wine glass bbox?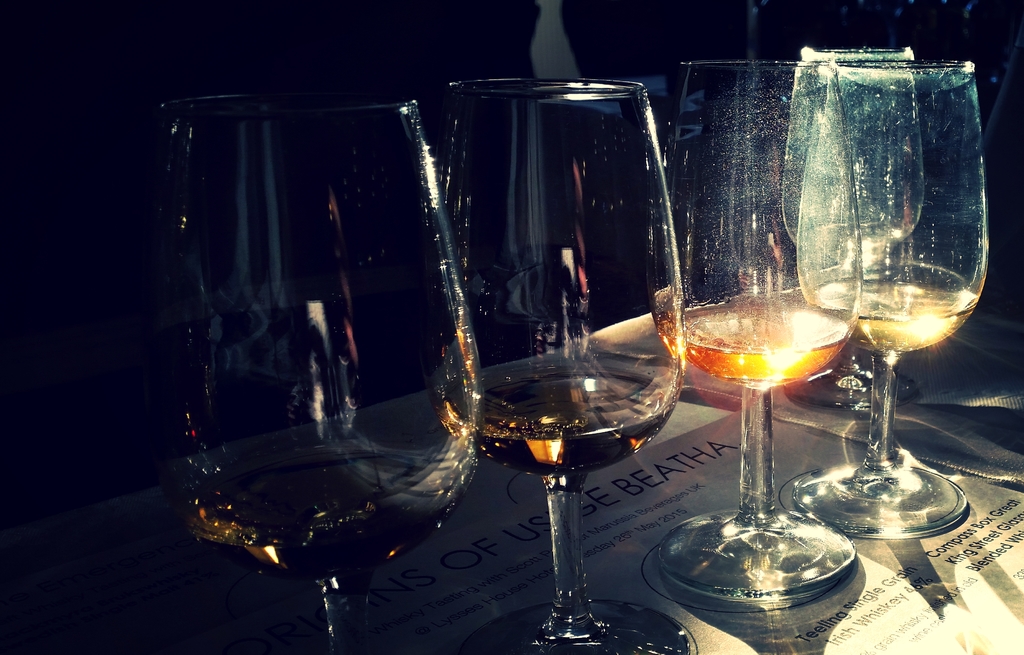
region(130, 82, 470, 648)
